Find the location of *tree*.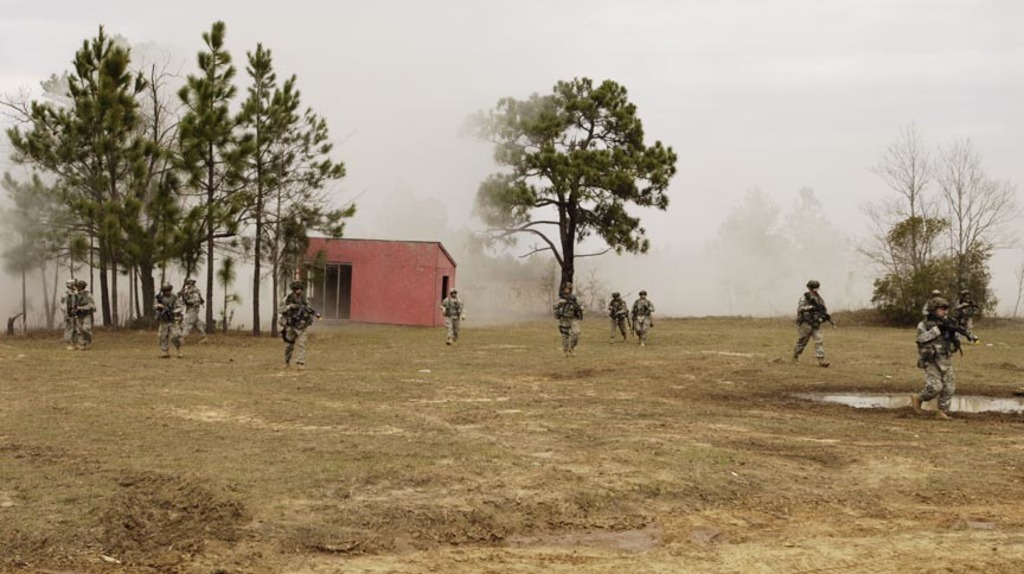
Location: (x1=773, y1=185, x2=859, y2=315).
